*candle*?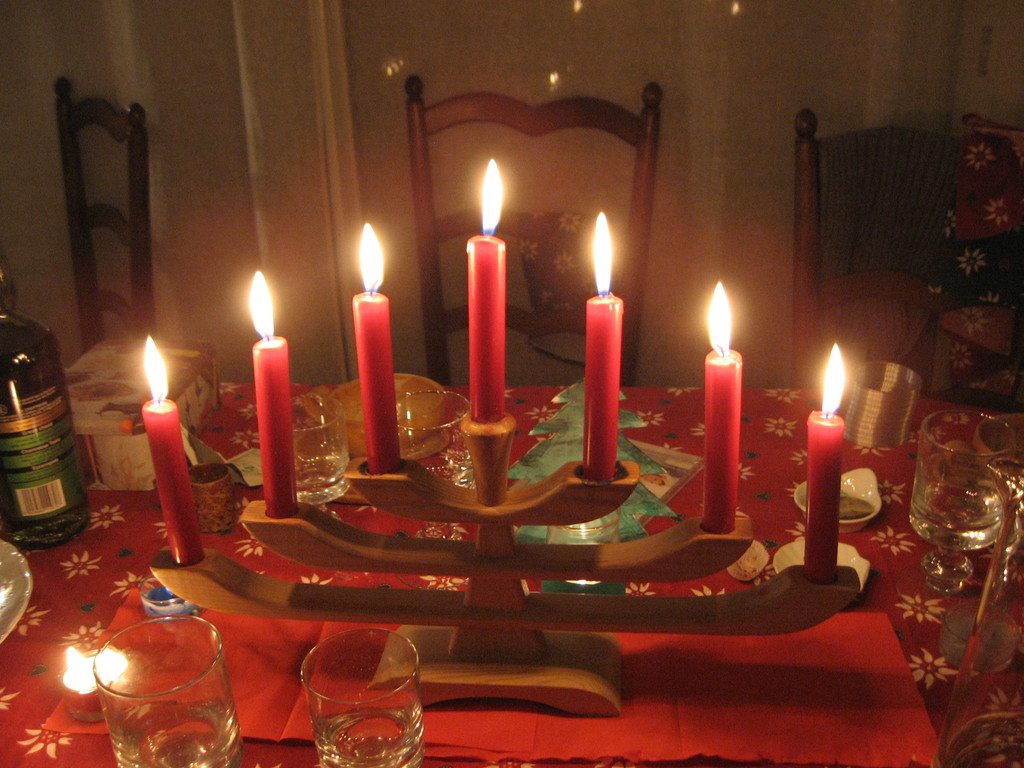
582, 211, 623, 481
